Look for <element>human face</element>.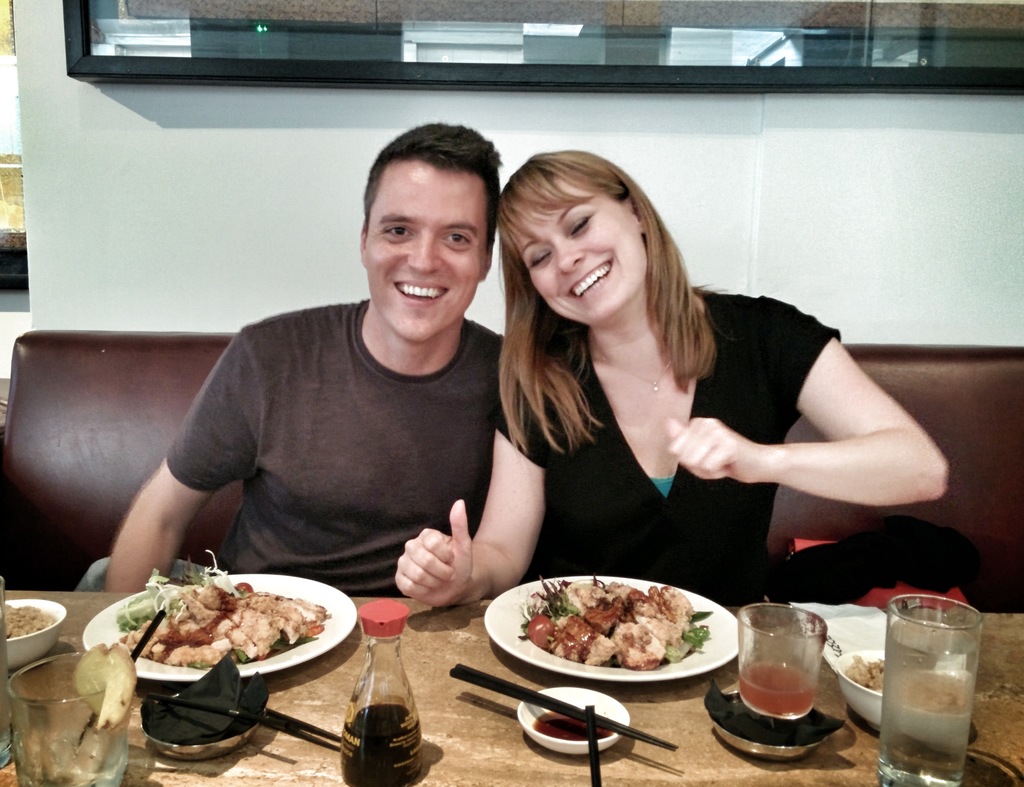
Found: box=[364, 171, 486, 344].
